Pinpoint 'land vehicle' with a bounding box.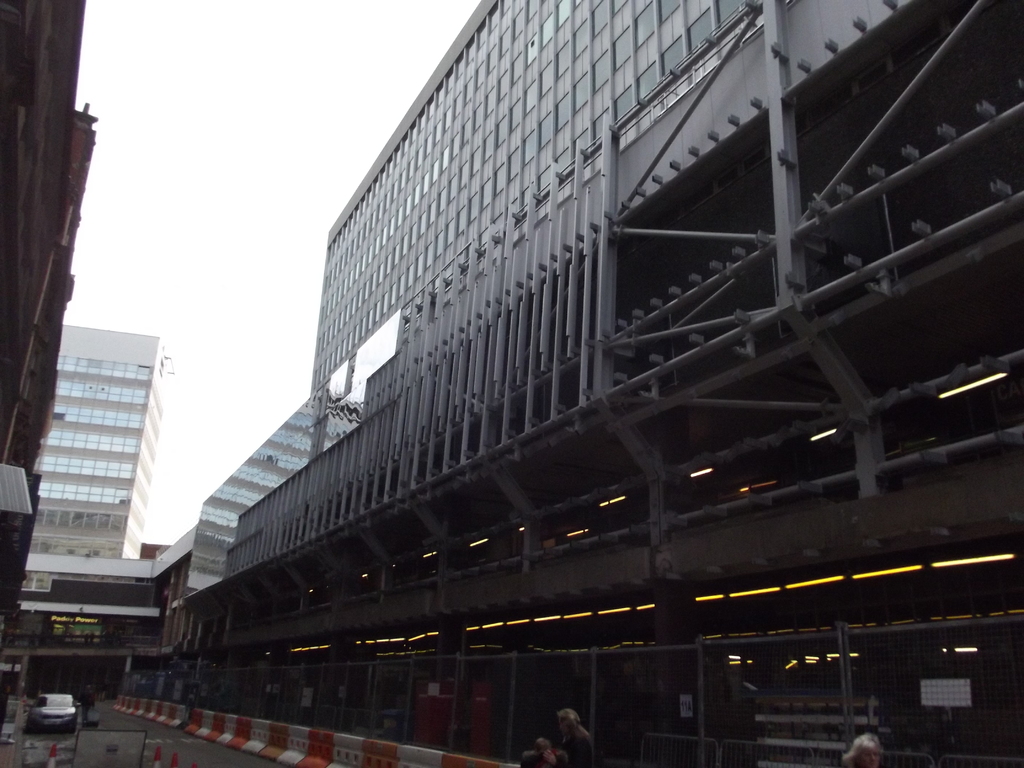
box=[28, 692, 72, 730].
